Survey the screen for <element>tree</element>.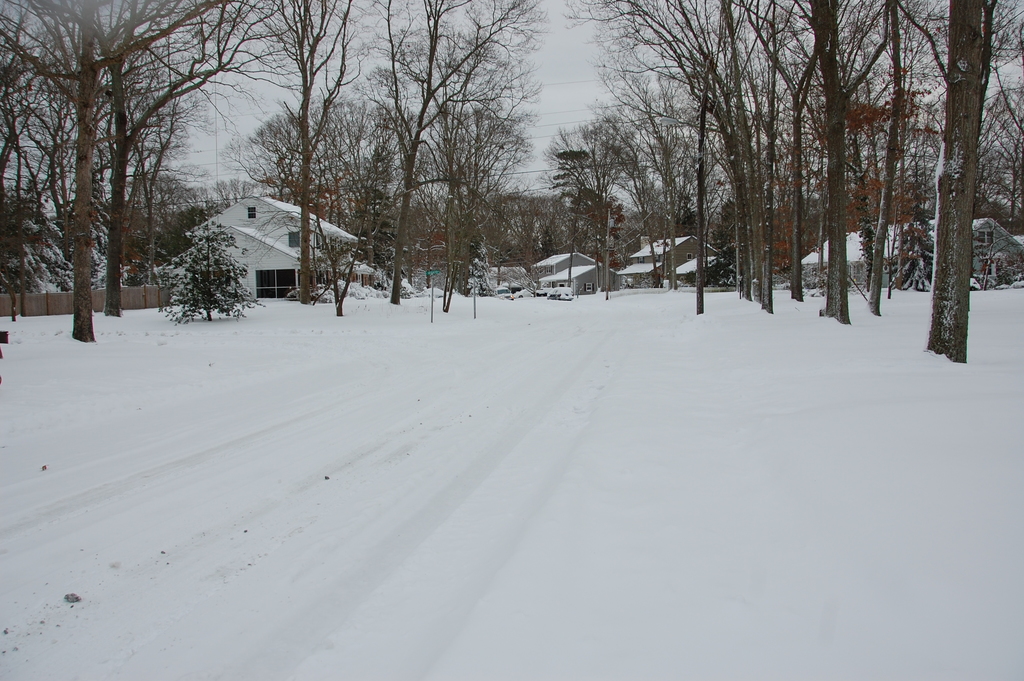
Survey found: bbox=(548, 119, 639, 261).
